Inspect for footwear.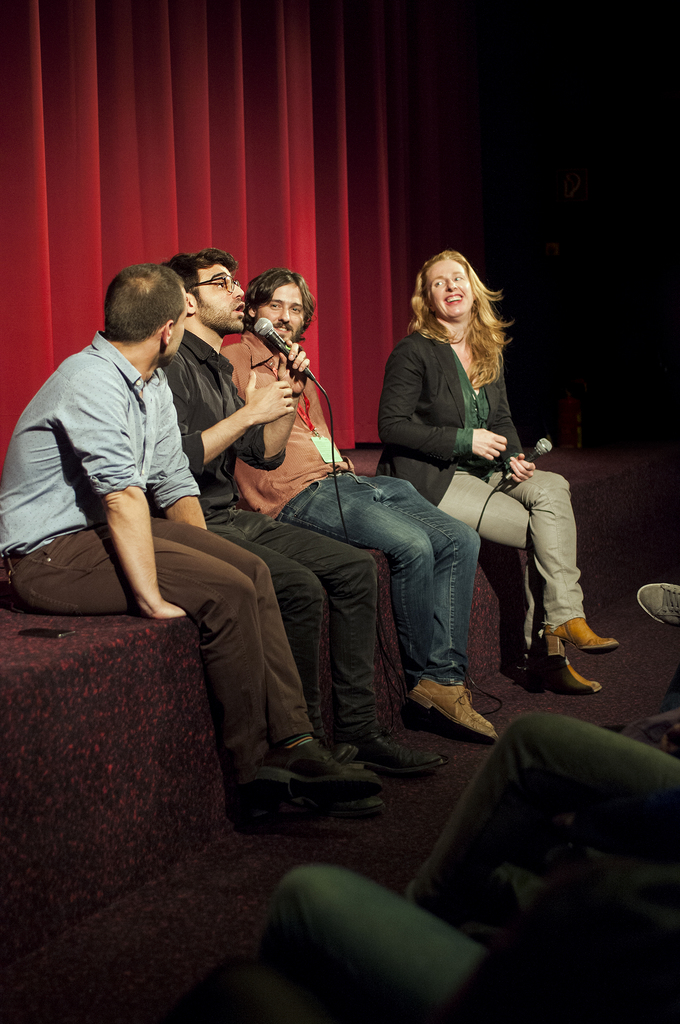
Inspection: {"left": 522, "top": 634, "right": 604, "bottom": 698}.
